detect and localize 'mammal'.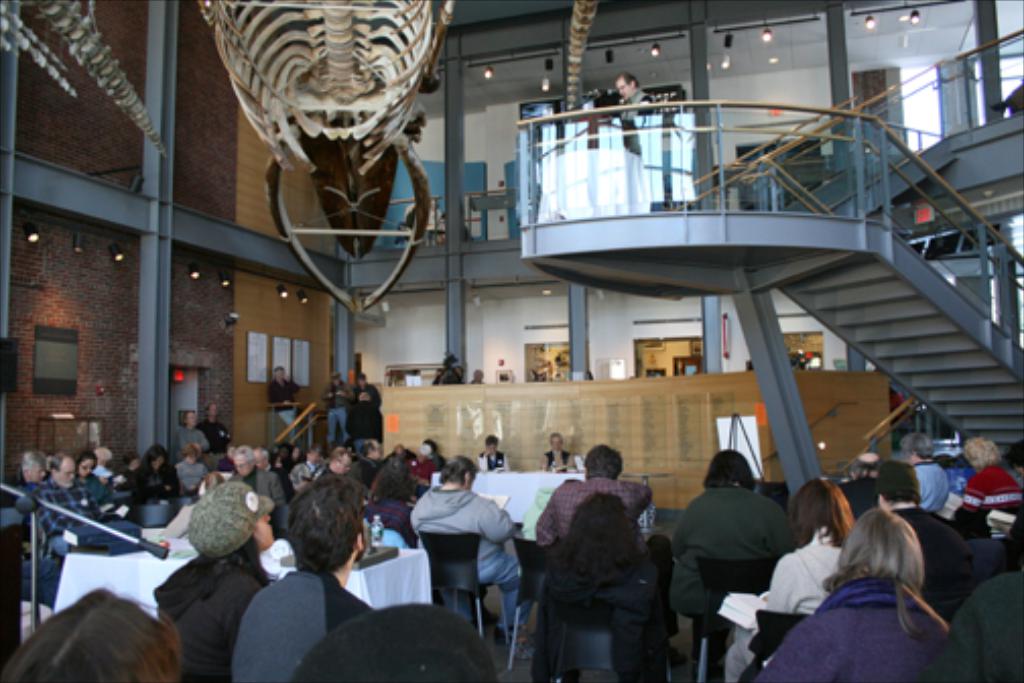
Localized at (614, 65, 656, 159).
